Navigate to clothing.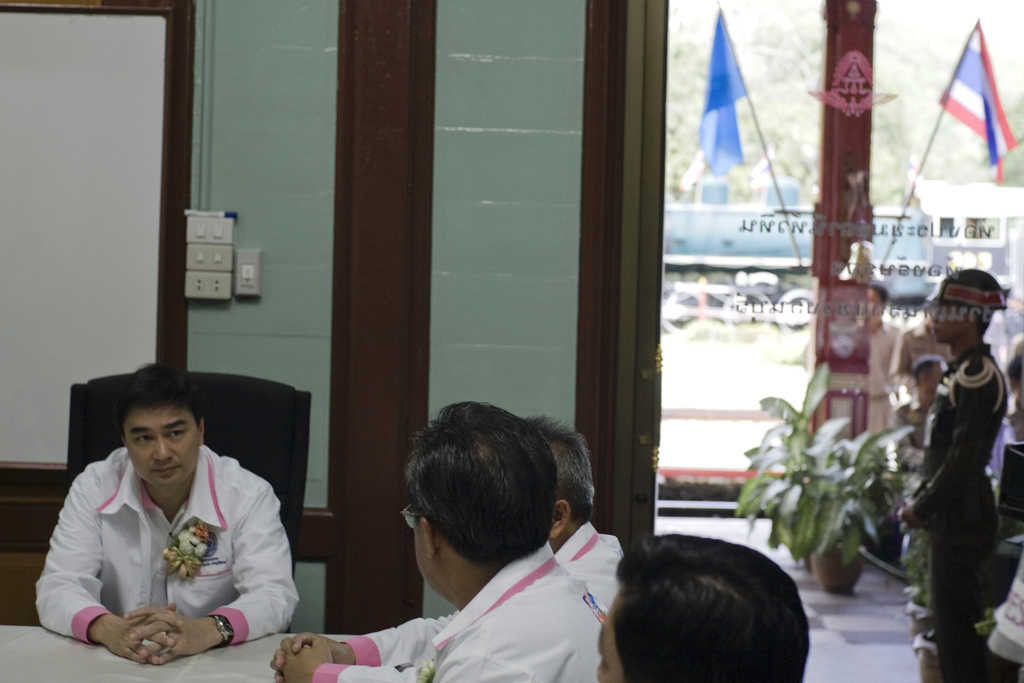
Navigation target: [864,314,904,437].
